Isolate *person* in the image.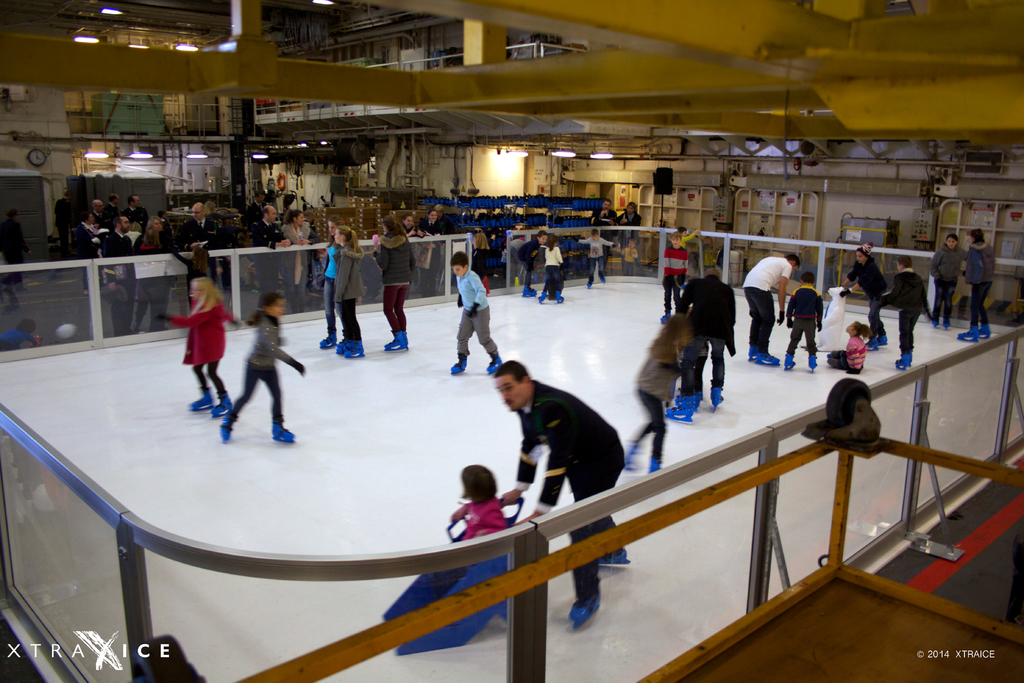
Isolated region: bbox=[672, 267, 743, 406].
